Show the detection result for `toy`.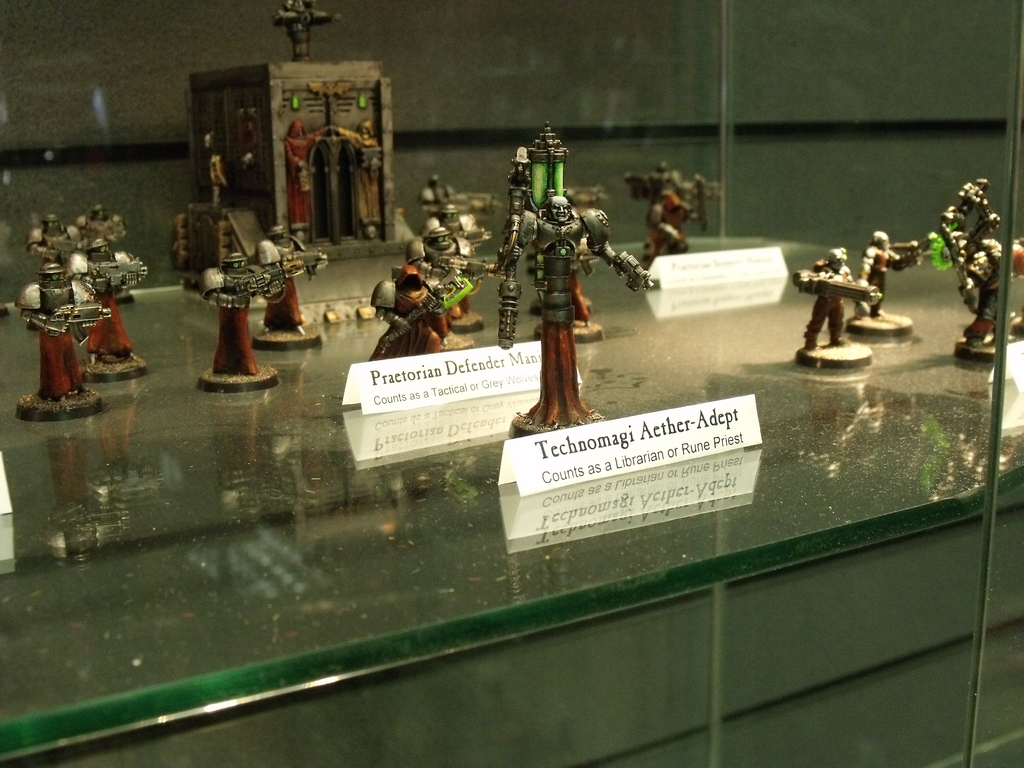
bbox=[170, 0, 413, 324].
